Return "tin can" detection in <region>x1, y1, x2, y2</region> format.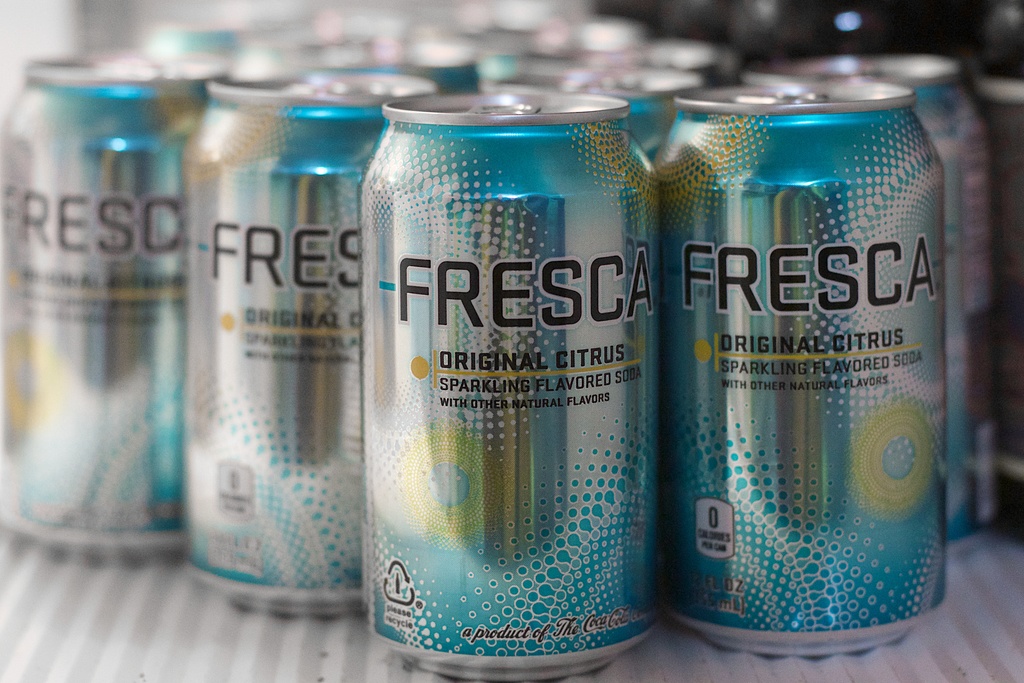
<region>0, 49, 193, 562</region>.
